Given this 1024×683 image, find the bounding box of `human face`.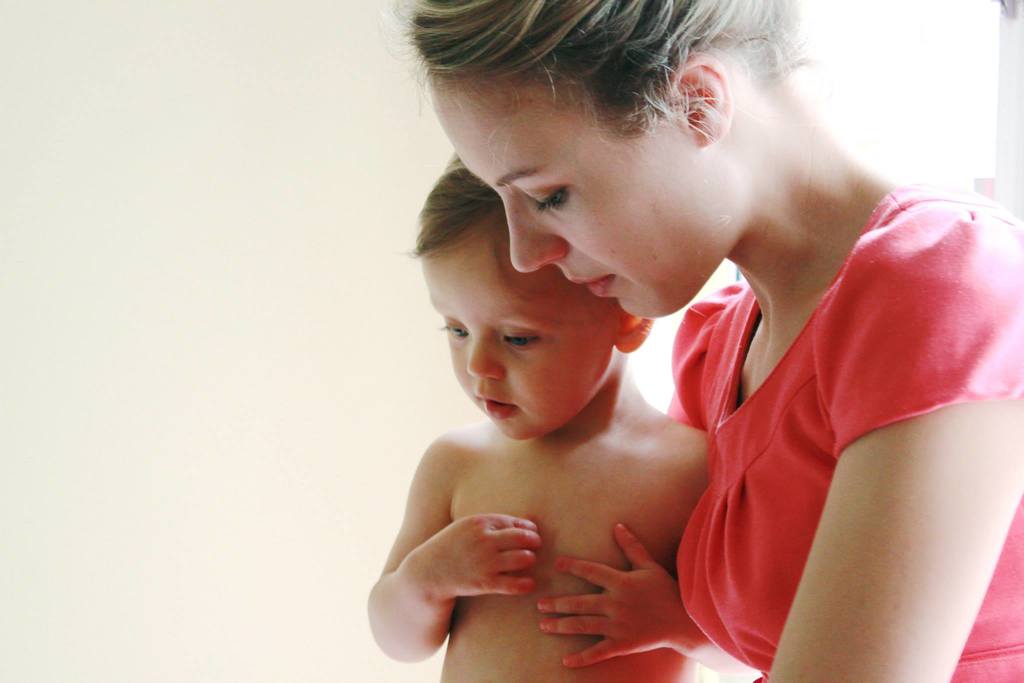
l=431, t=68, r=725, b=319.
